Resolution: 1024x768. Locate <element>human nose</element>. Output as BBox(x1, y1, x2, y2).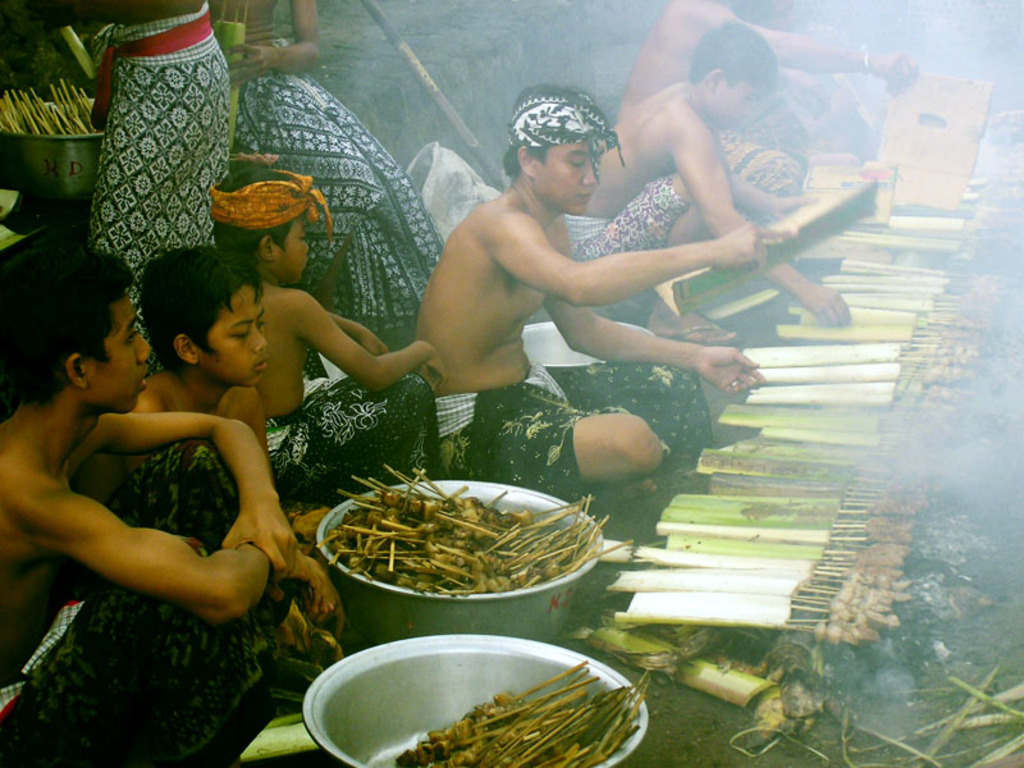
BBox(132, 332, 146, 361).
